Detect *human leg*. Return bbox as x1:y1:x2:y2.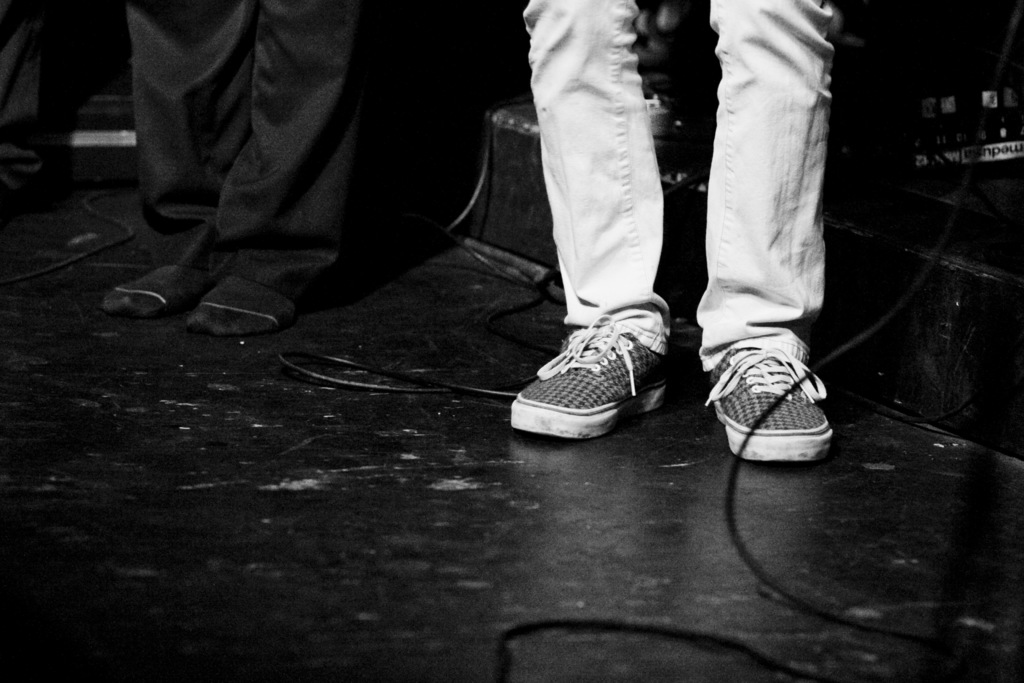
508:0:675:439.
